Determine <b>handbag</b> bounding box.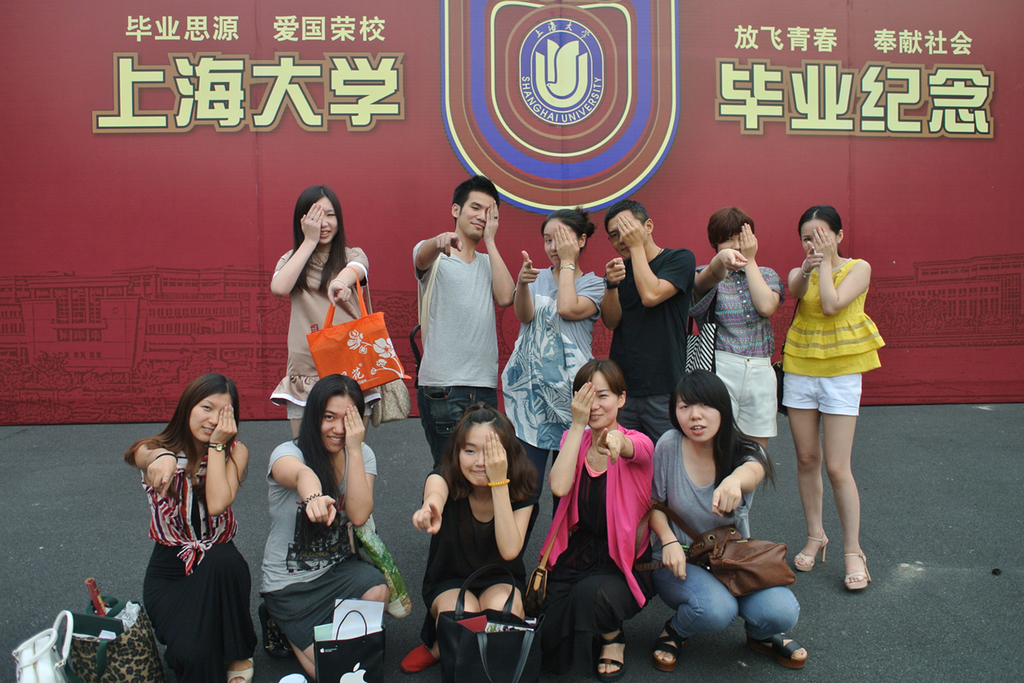
Determined: box=[344, 262, 408, 432].
